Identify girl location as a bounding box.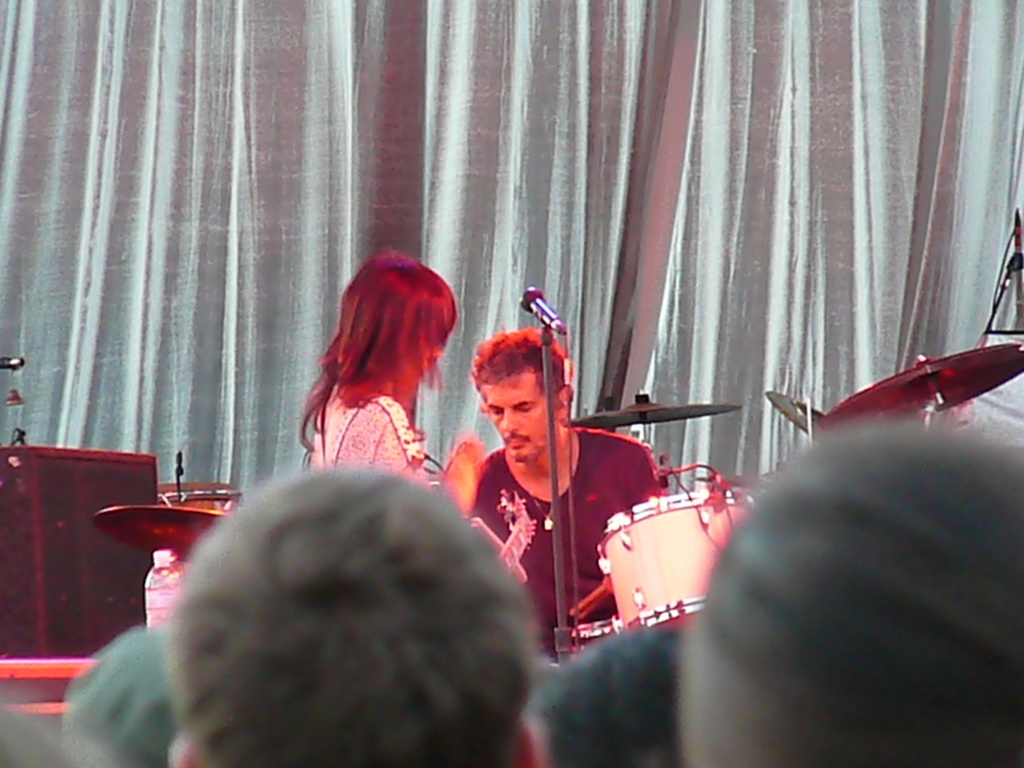
(x1=302, y1=246, x2=492, y2=518).
